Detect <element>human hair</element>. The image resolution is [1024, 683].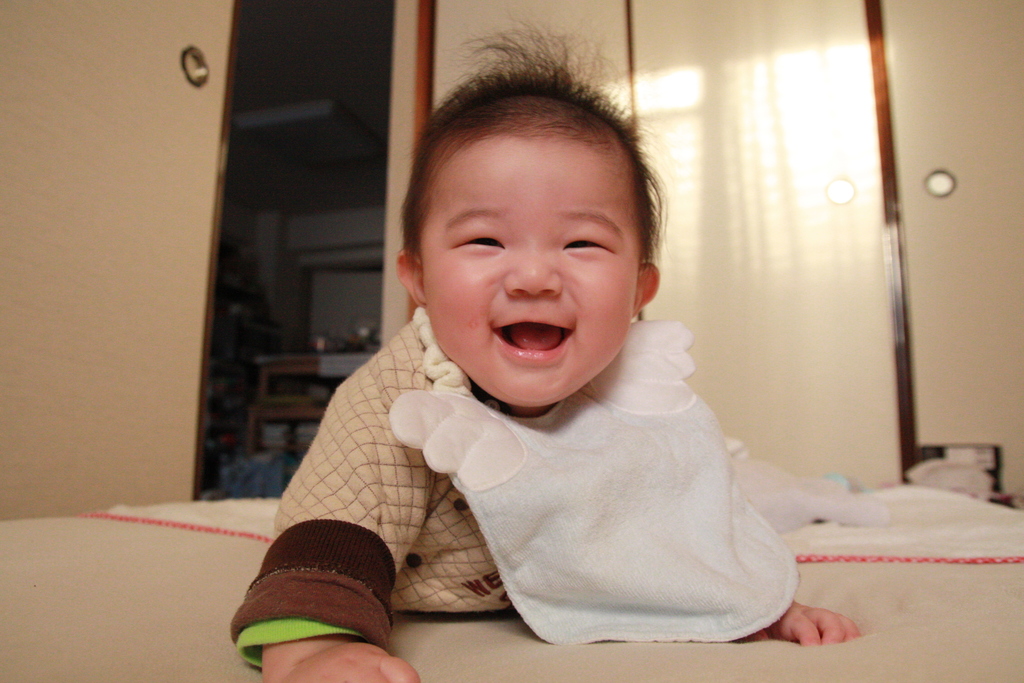
[x1=393, y1=47, x2=666, y2=340].
